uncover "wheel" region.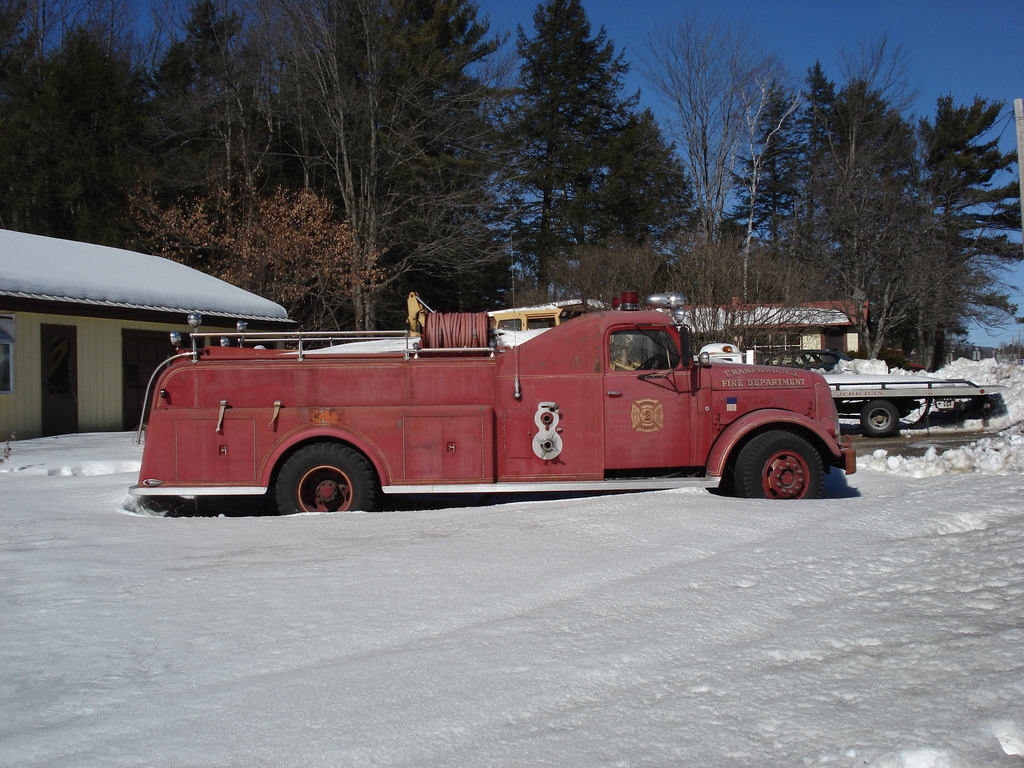
Uncovered: region(729, 428, 831, 502).
